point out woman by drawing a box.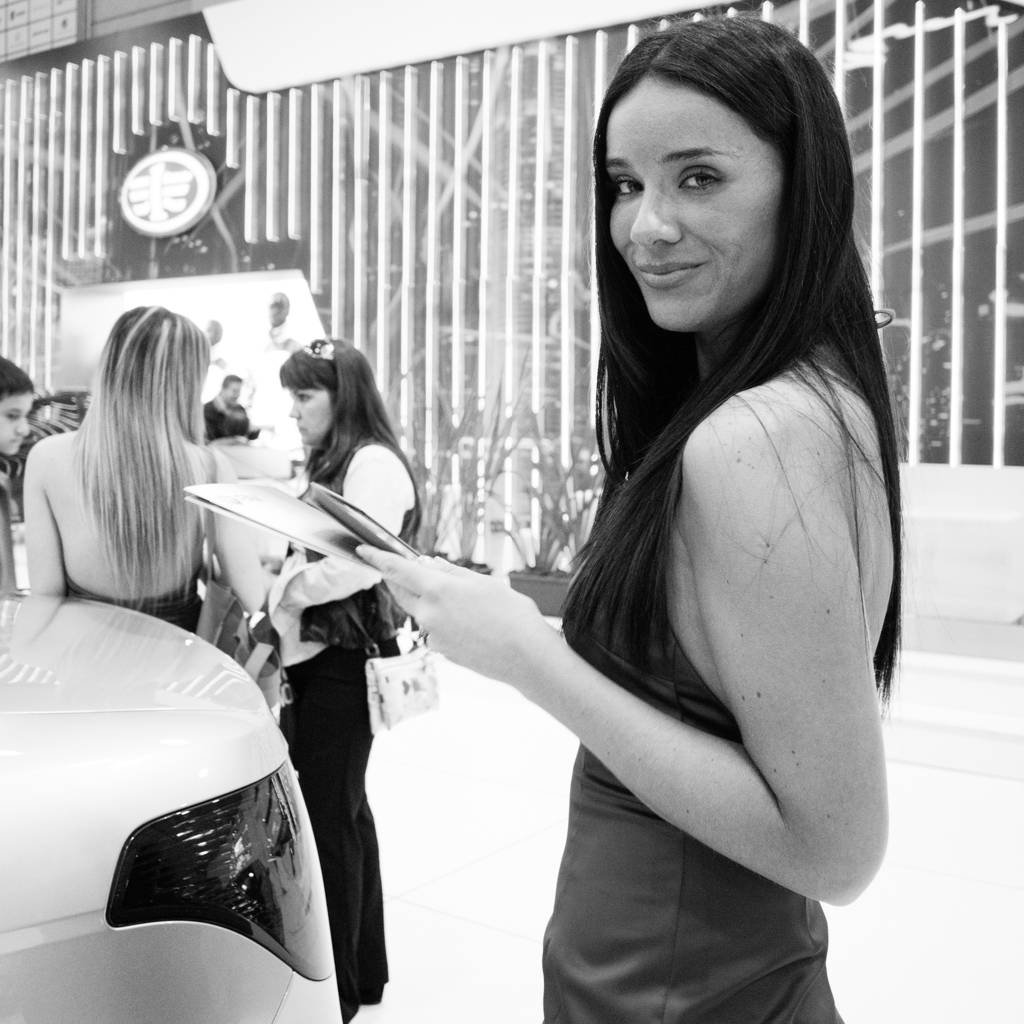
crop(0, 356, 39, 592).
